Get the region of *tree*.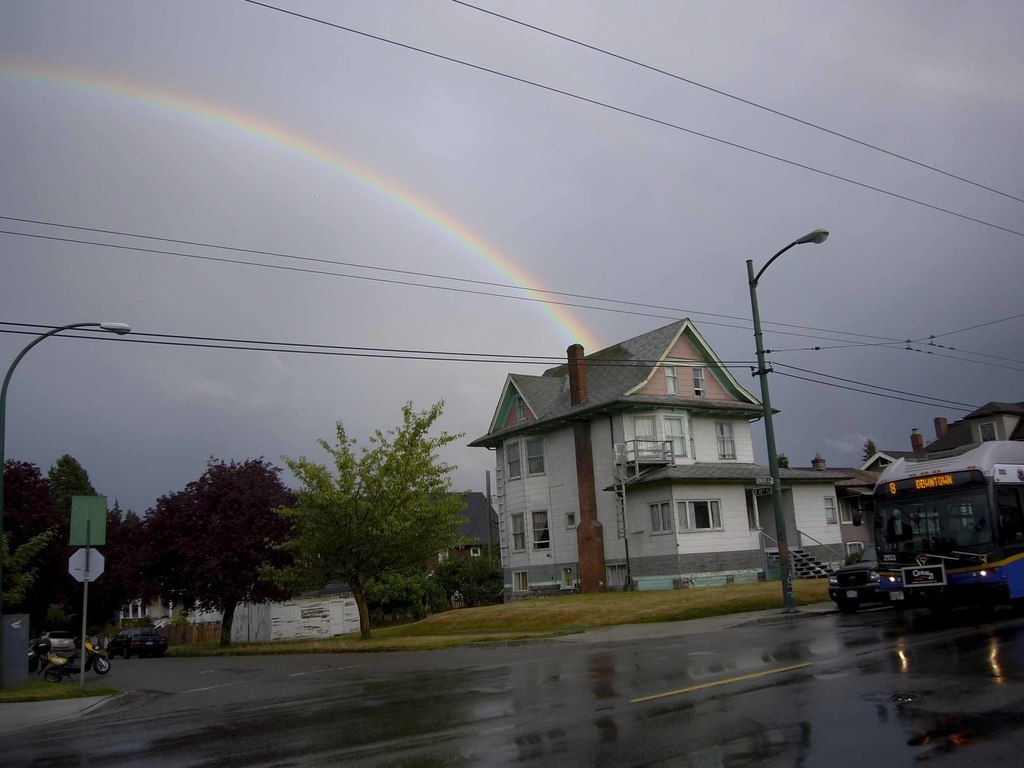
x1=431 y1=555 x2=508 y2=608.
